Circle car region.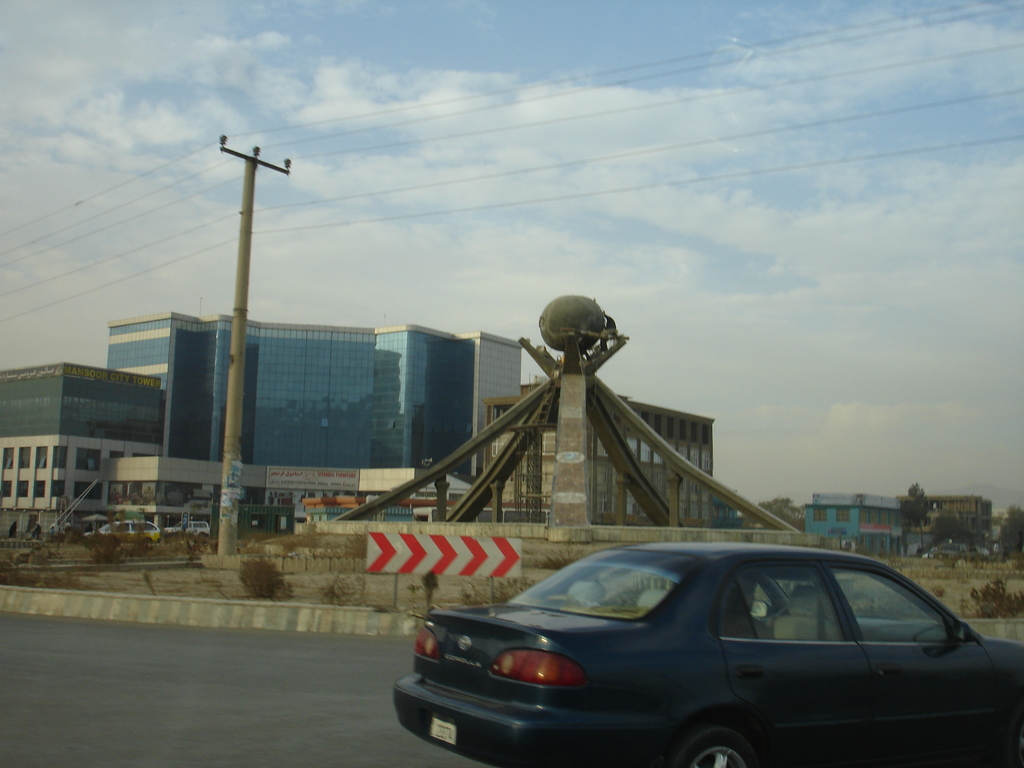
Region: 166/518/216/535.
